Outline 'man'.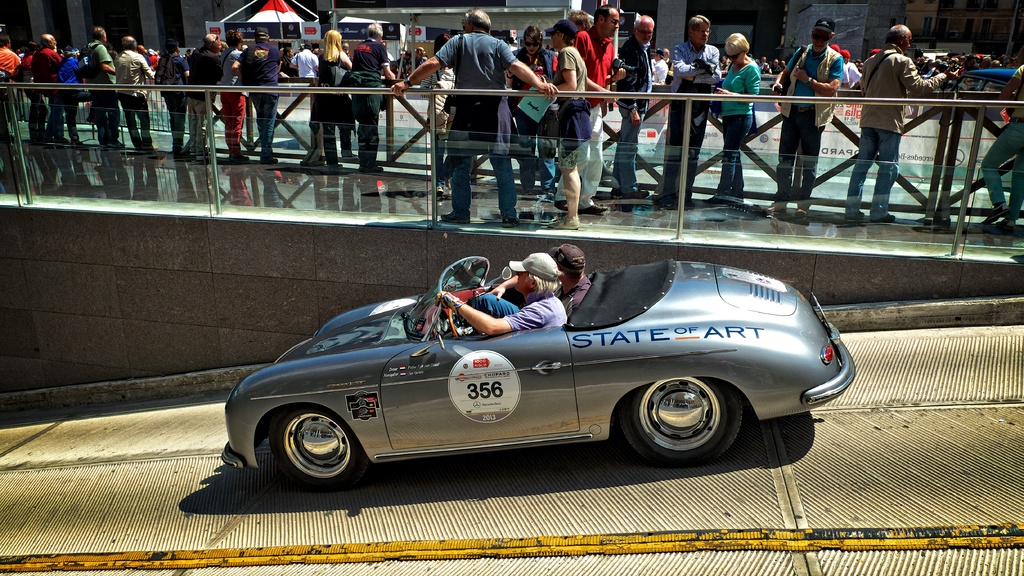
Outline: bbox=[160, 39, 193, 156].
